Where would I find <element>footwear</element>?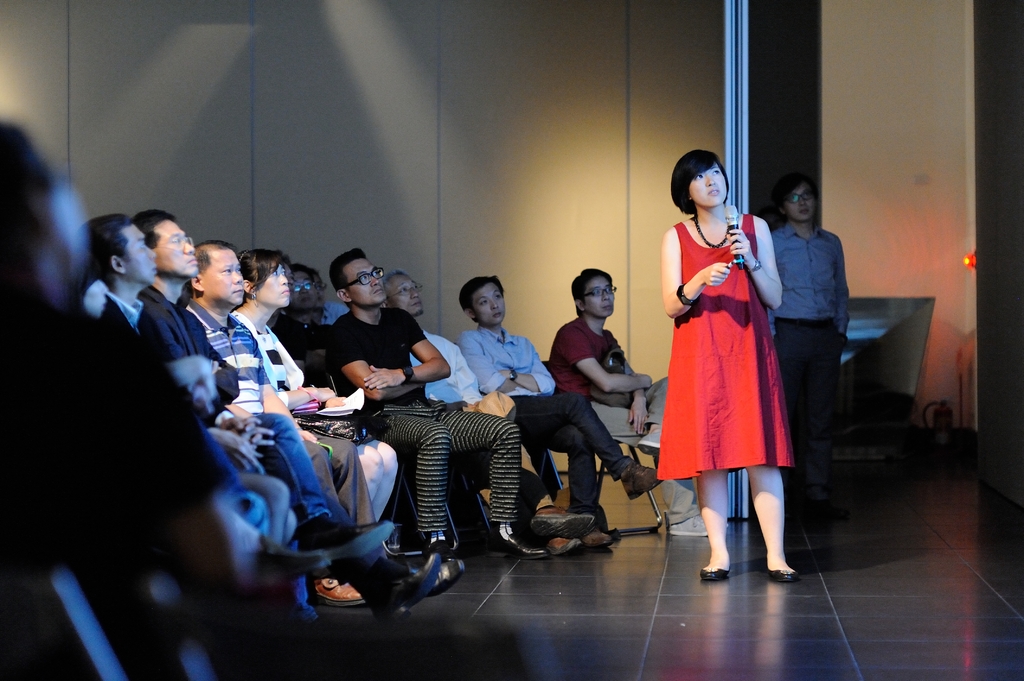
At [406, 563, 463, 600].
